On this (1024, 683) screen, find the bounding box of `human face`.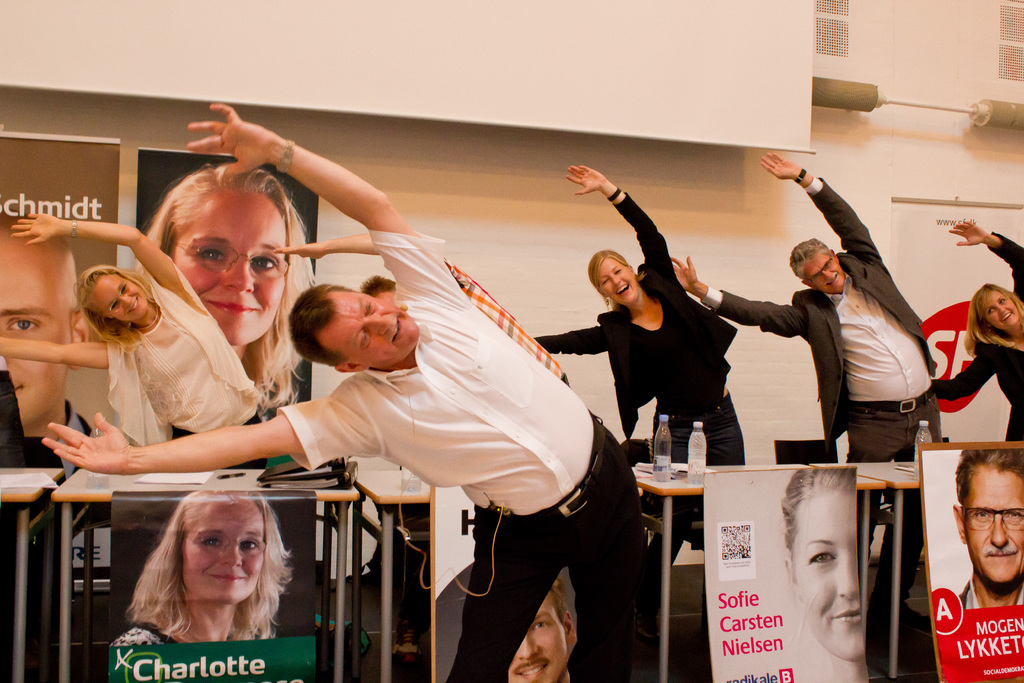
Bounding box: <region>319, 292, 422, 367</region>.
